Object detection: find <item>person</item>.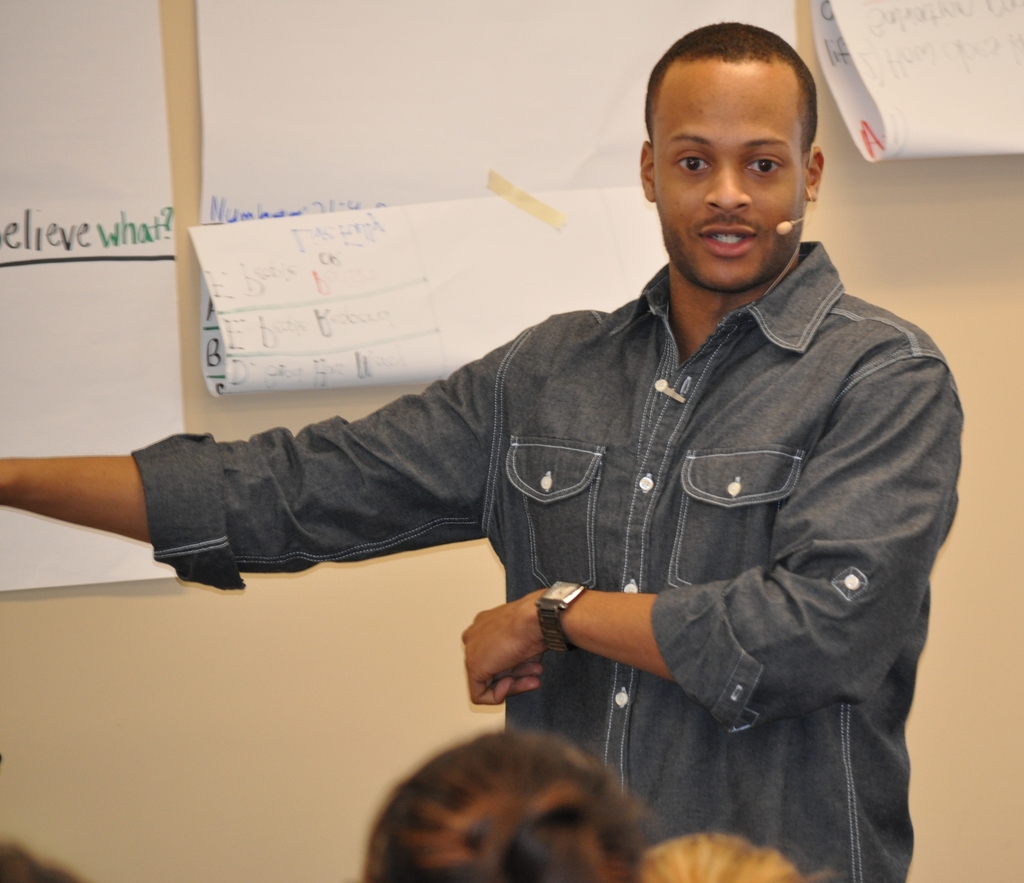
[left=168, top=66, right=994, bottom=867].
